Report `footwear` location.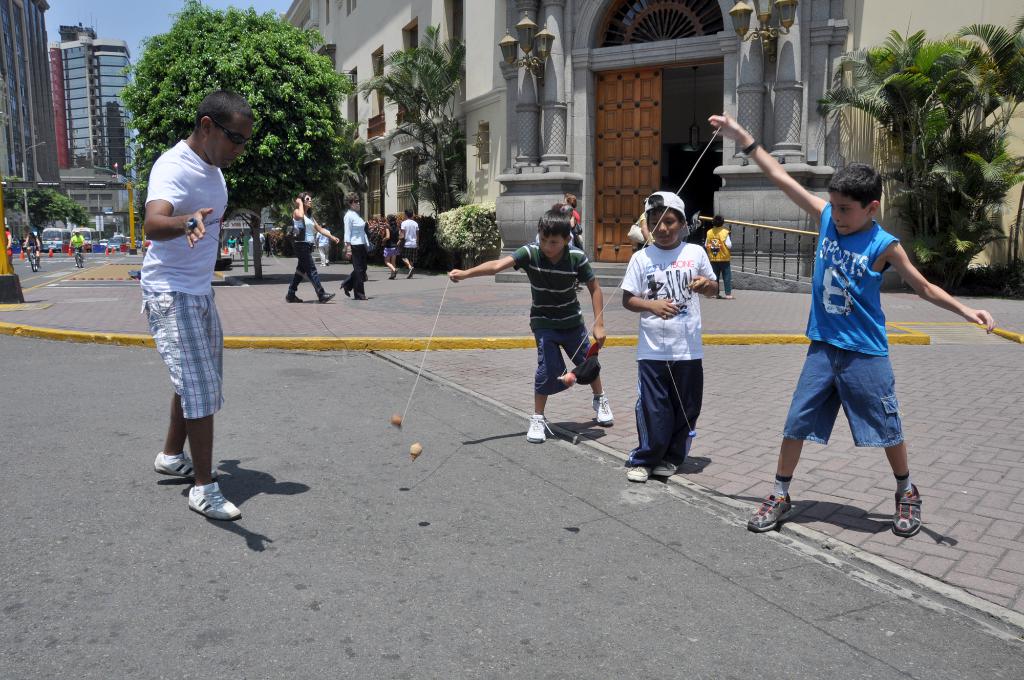
Report: (left=621, top=465, right=648, bottom=483).
